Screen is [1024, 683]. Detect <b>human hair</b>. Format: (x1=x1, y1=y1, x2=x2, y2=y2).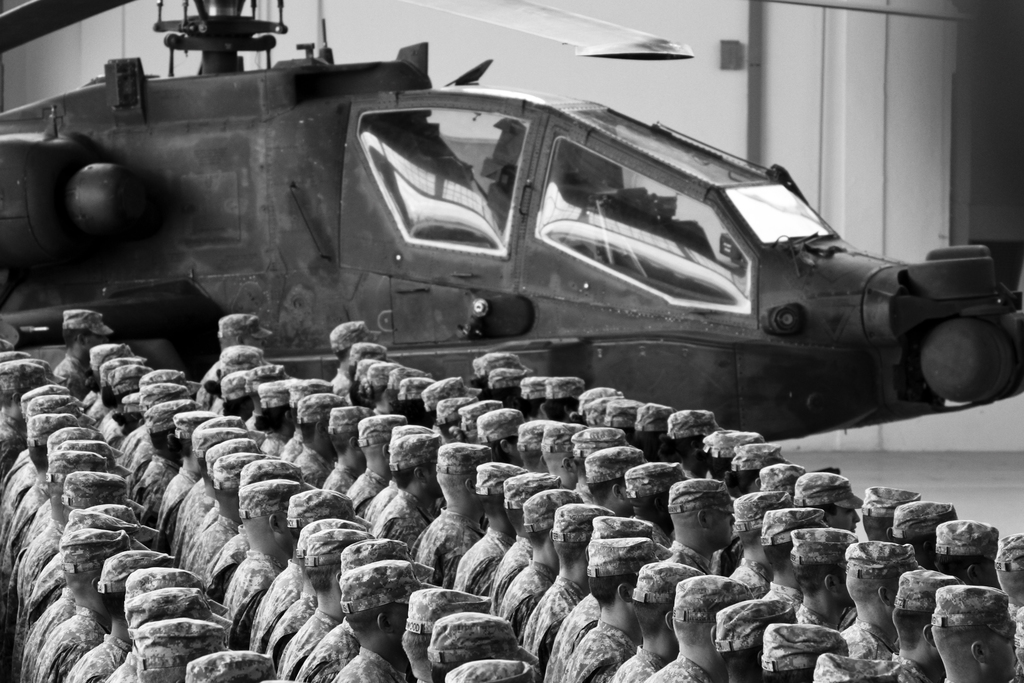
(x1=308, y1=566, x2=335, y2=593).
